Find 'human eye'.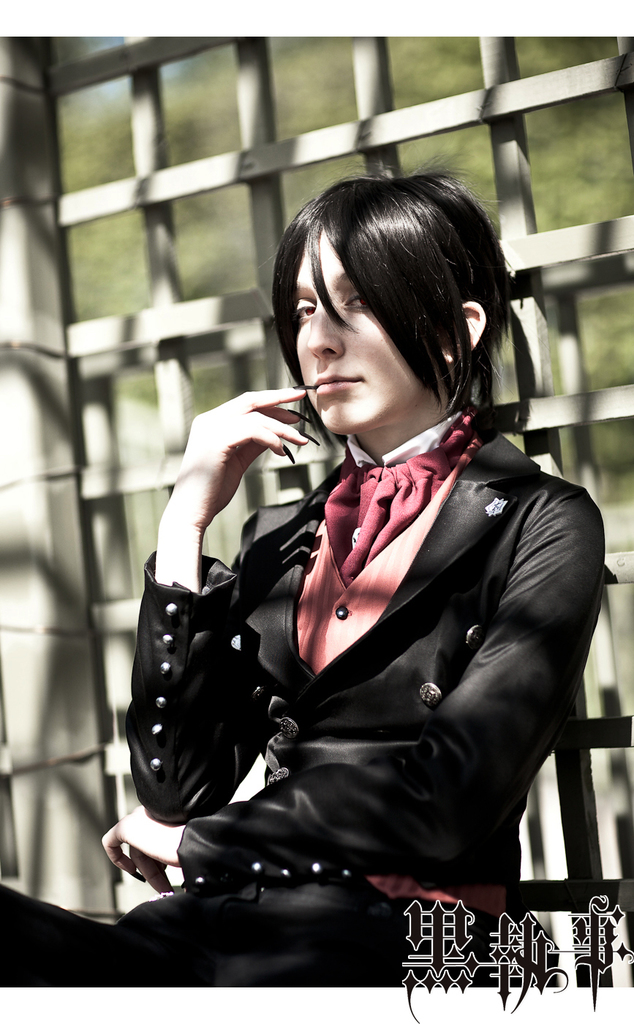
bbox(344, 289, 370, 315).
